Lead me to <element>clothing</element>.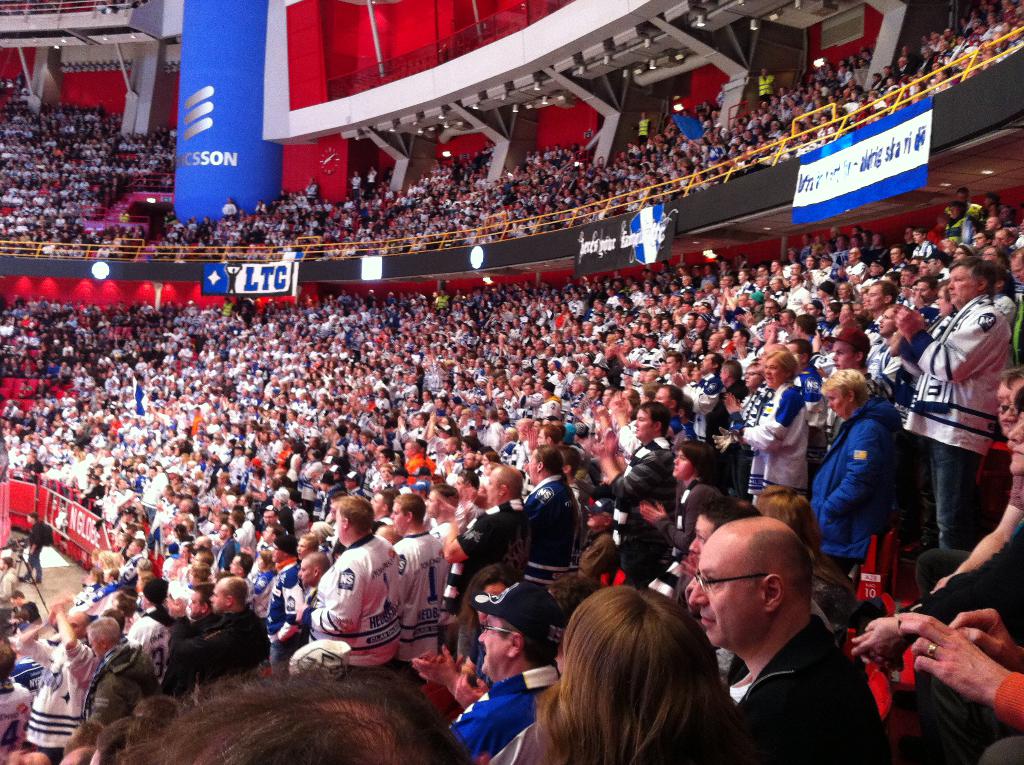
Lead to 304/181/320/200.
